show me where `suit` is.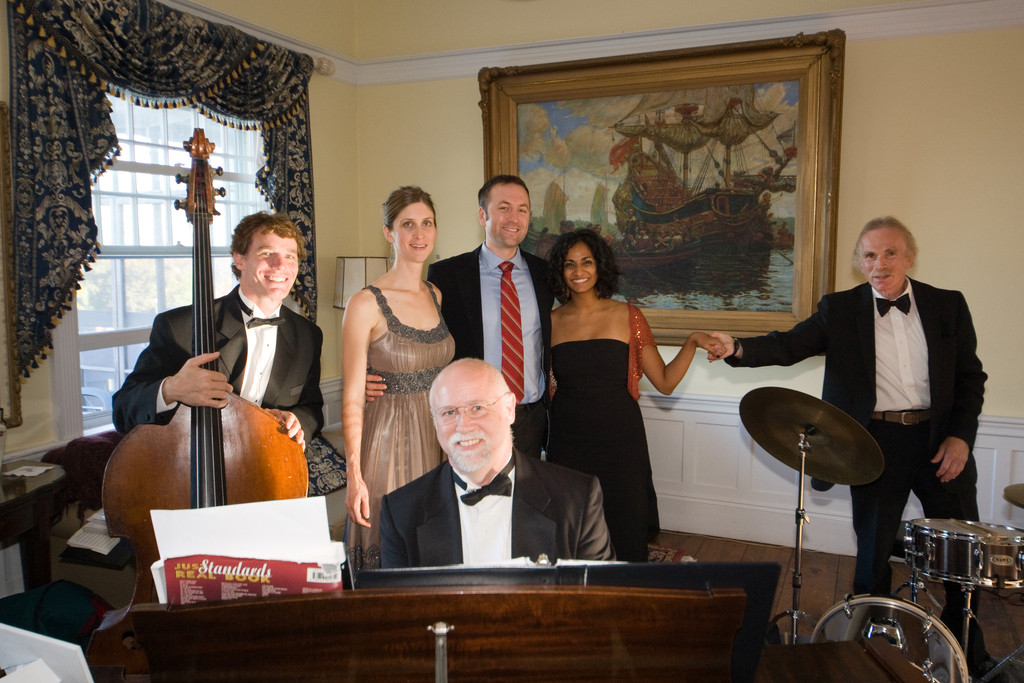
`suit` is at x1=111 y1=278 x2=325 y2=451.
